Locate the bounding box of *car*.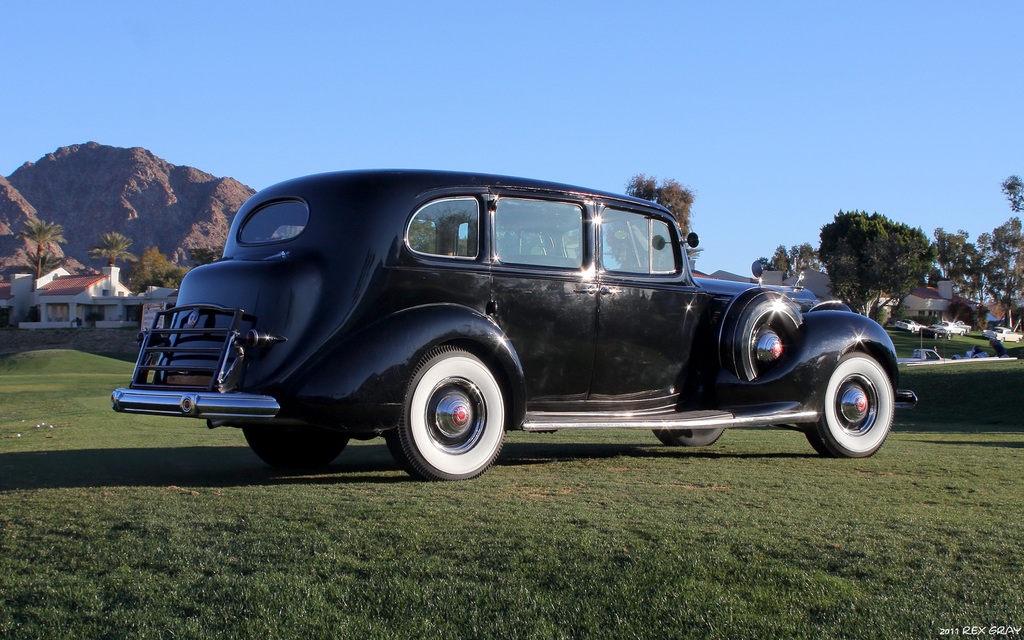
Bounding box: (984, 325, 1023, 344).
